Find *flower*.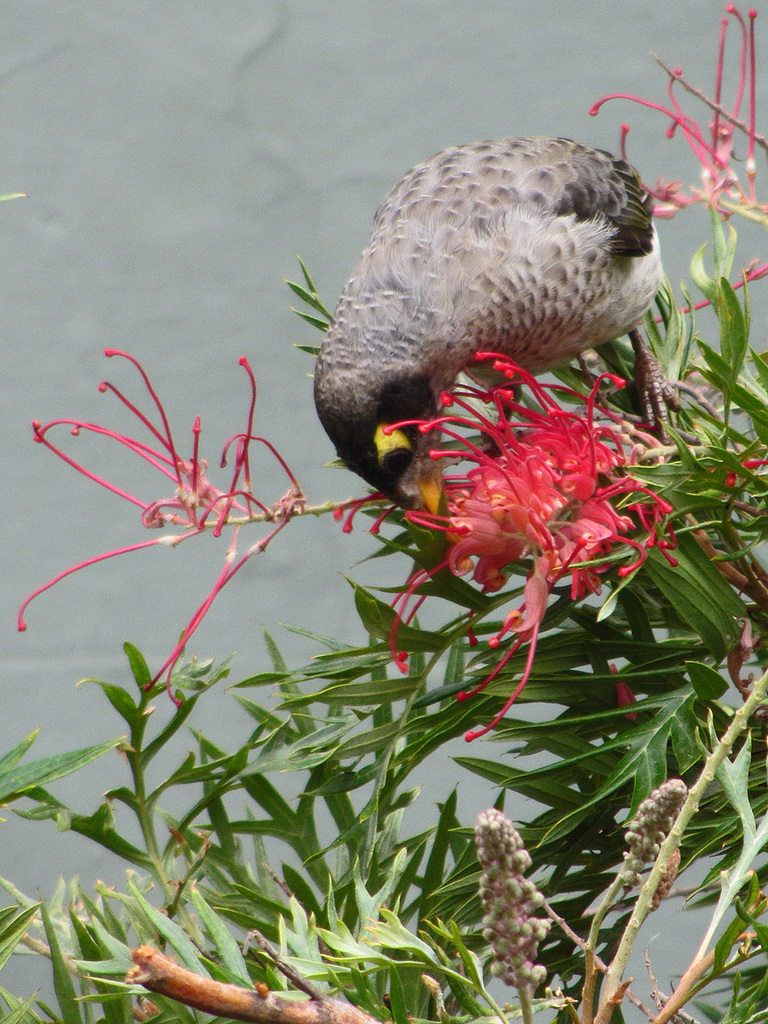
<box>375,319,684,635</box>.
